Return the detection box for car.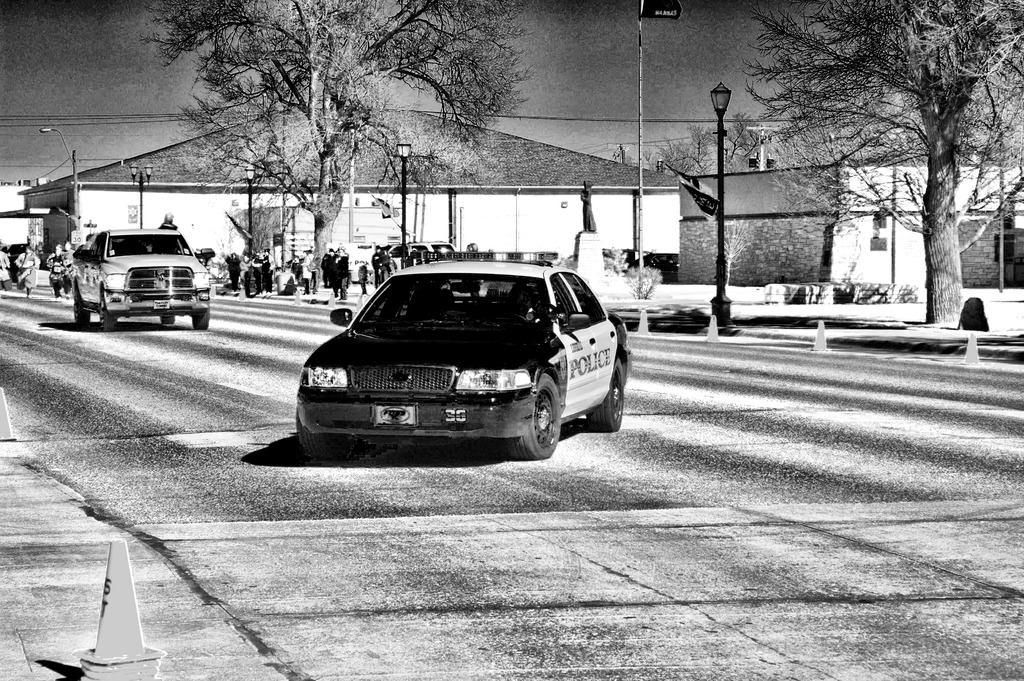
box=[65, 224, 211, 329].
